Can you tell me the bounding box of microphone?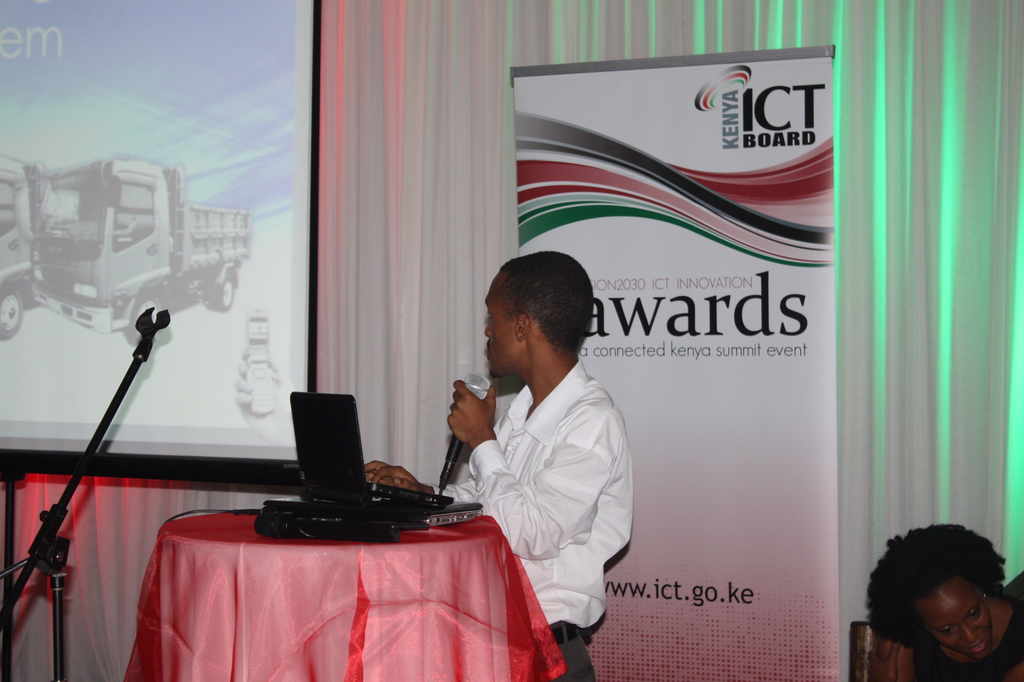
434,367,494,499.
